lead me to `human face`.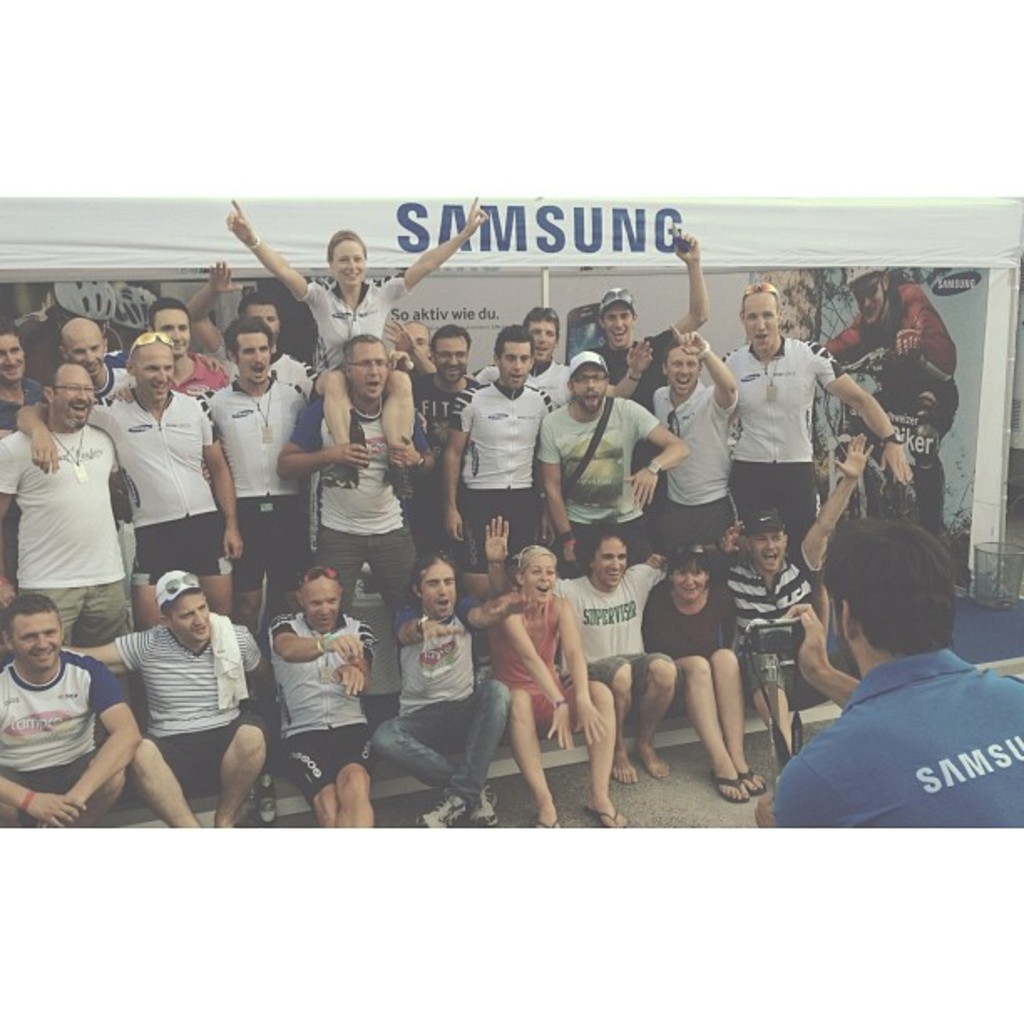
Lead to (300, 577, 341, 632).
